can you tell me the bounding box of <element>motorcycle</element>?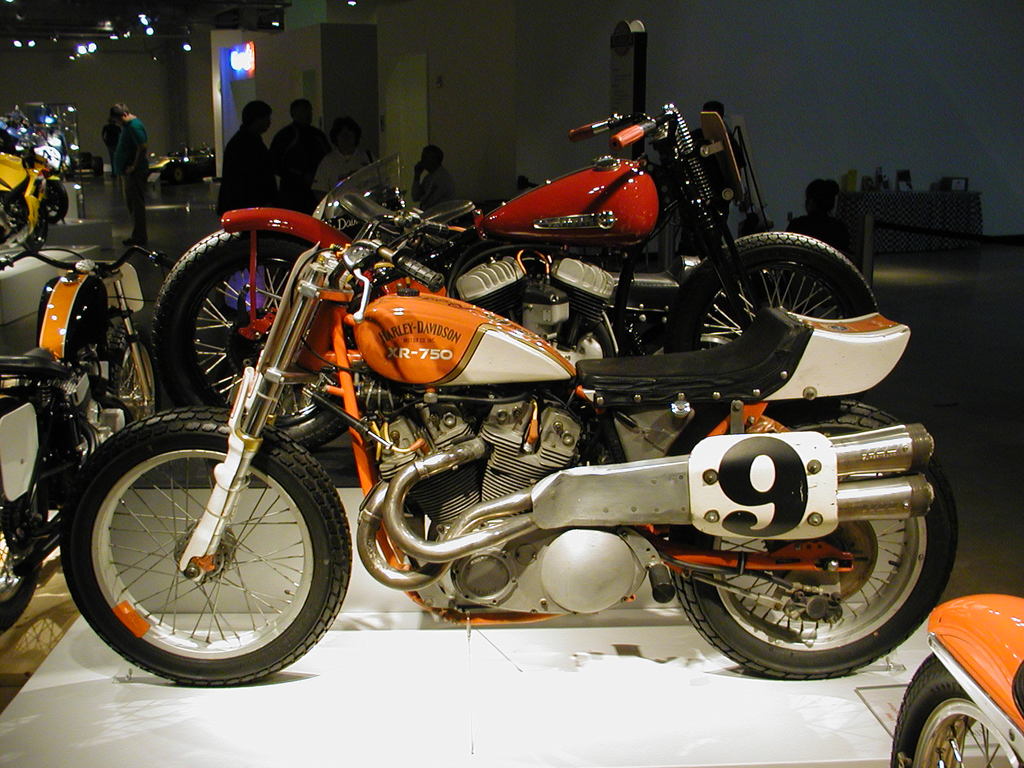
310/163/476/243.
